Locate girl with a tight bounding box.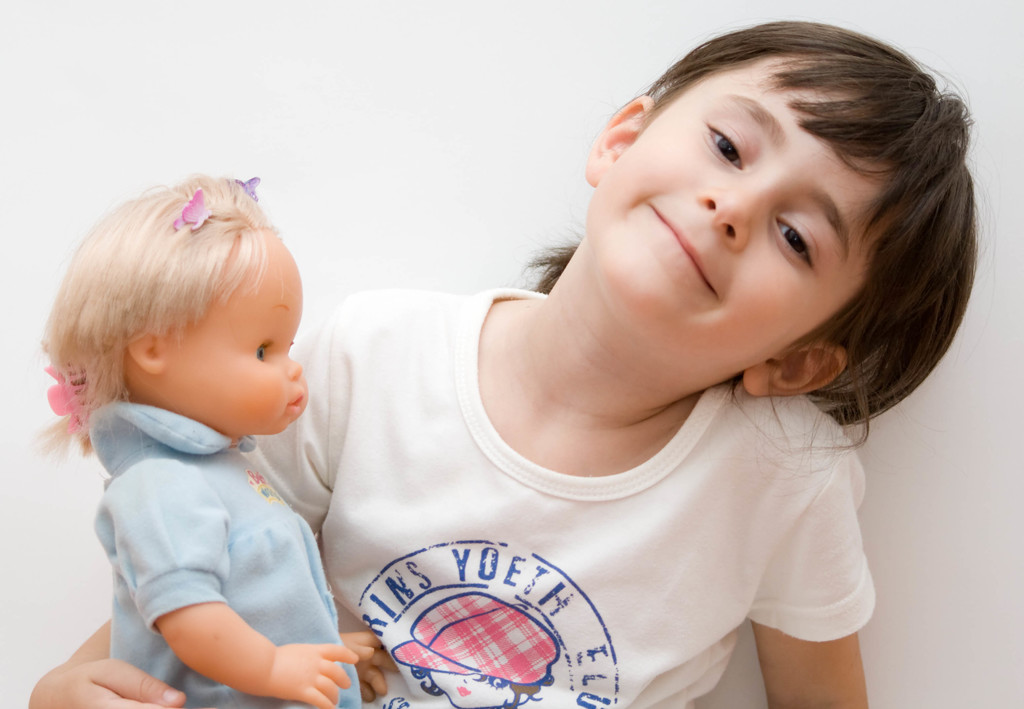
<region>29, 19, 980, 707</region>.
